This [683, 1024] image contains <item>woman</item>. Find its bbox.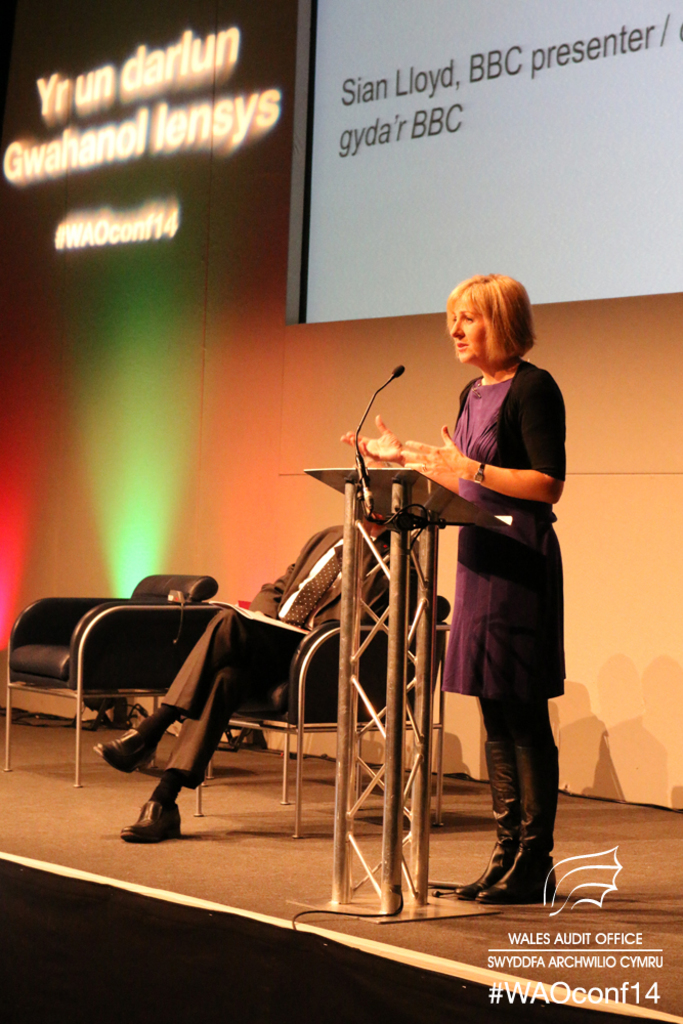
[400,269,568,906].
